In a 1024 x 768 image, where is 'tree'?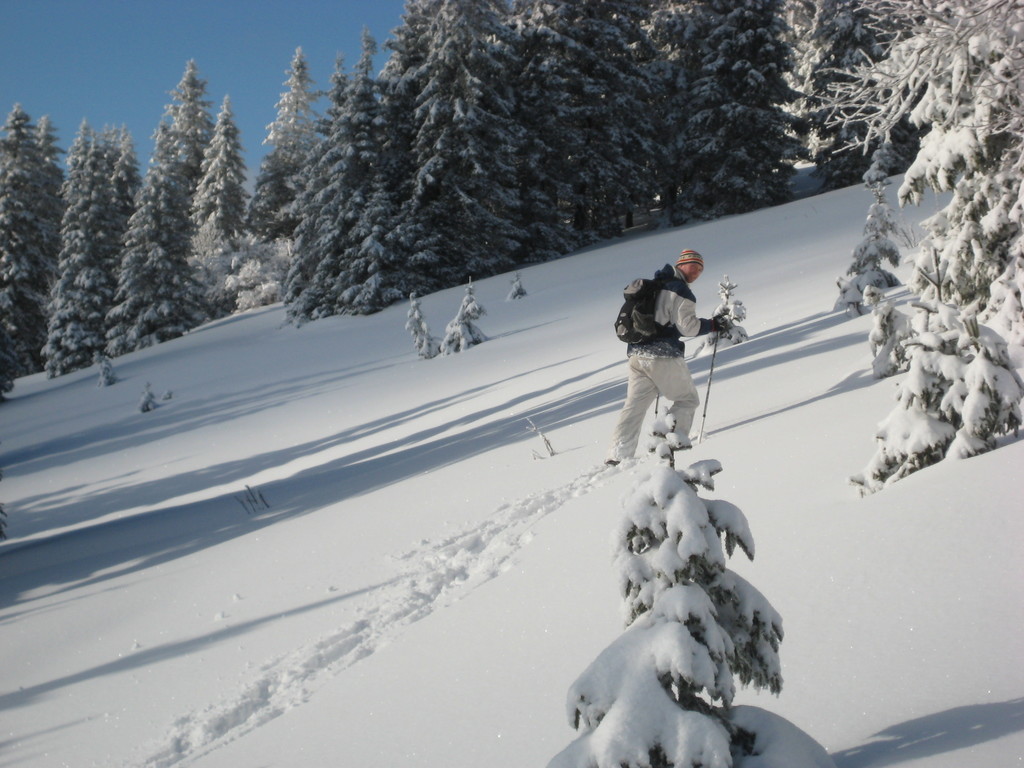
403,292,444,362.
